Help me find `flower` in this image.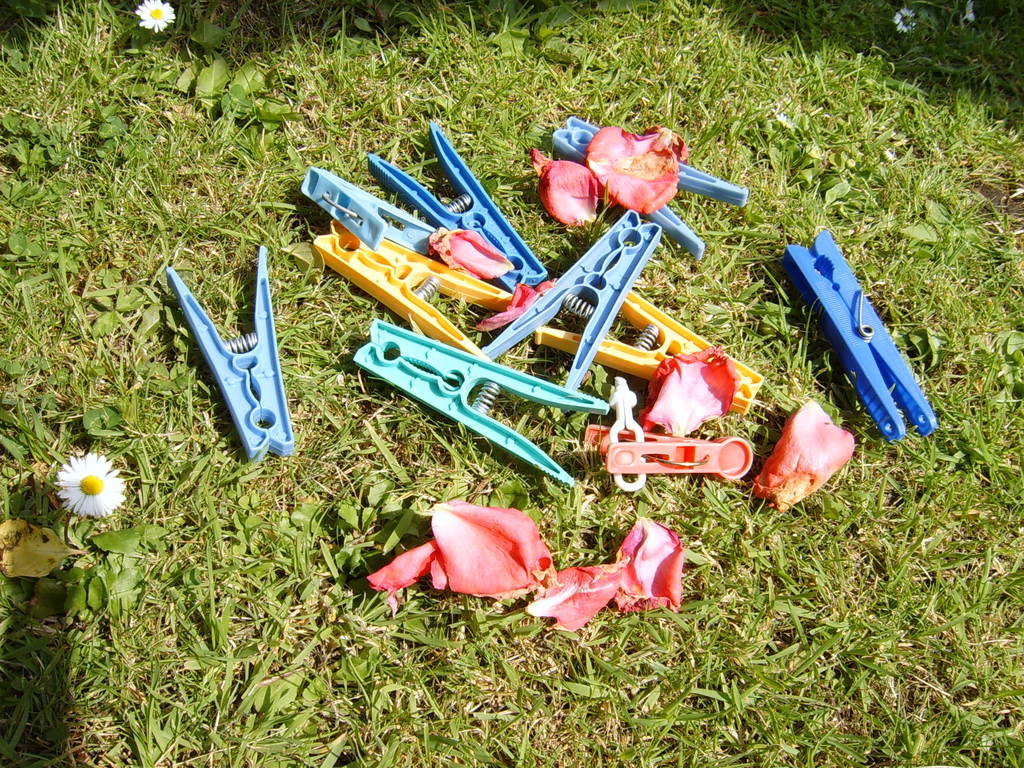
Found it: [424, 220, 518, 270].
